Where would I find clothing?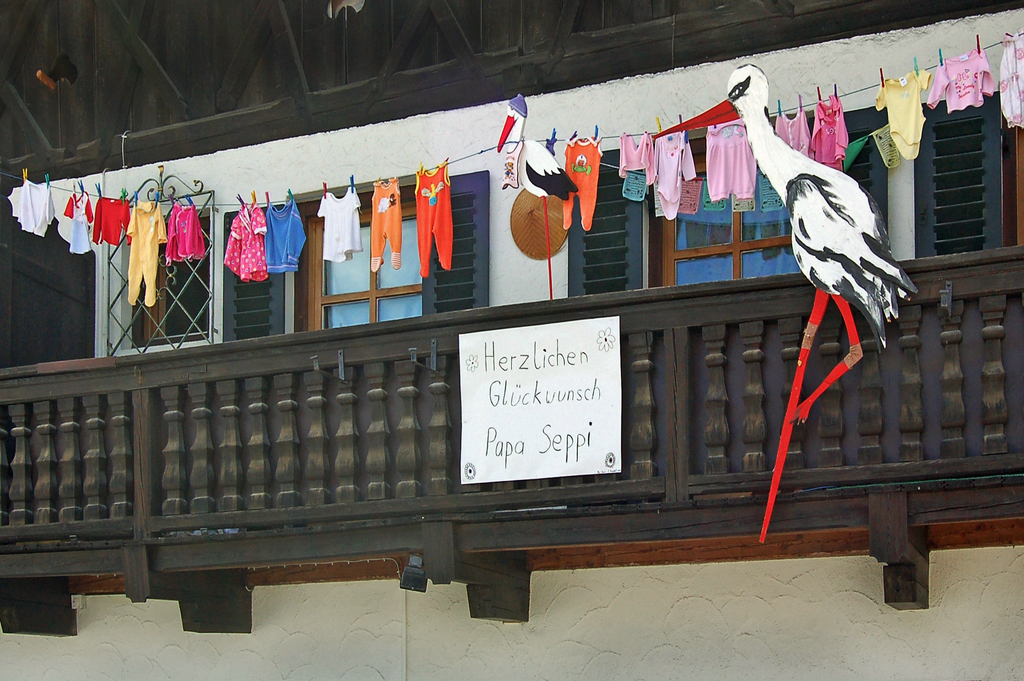
At pyautogui.locateOnScreen(168, 204, 209, 262).
